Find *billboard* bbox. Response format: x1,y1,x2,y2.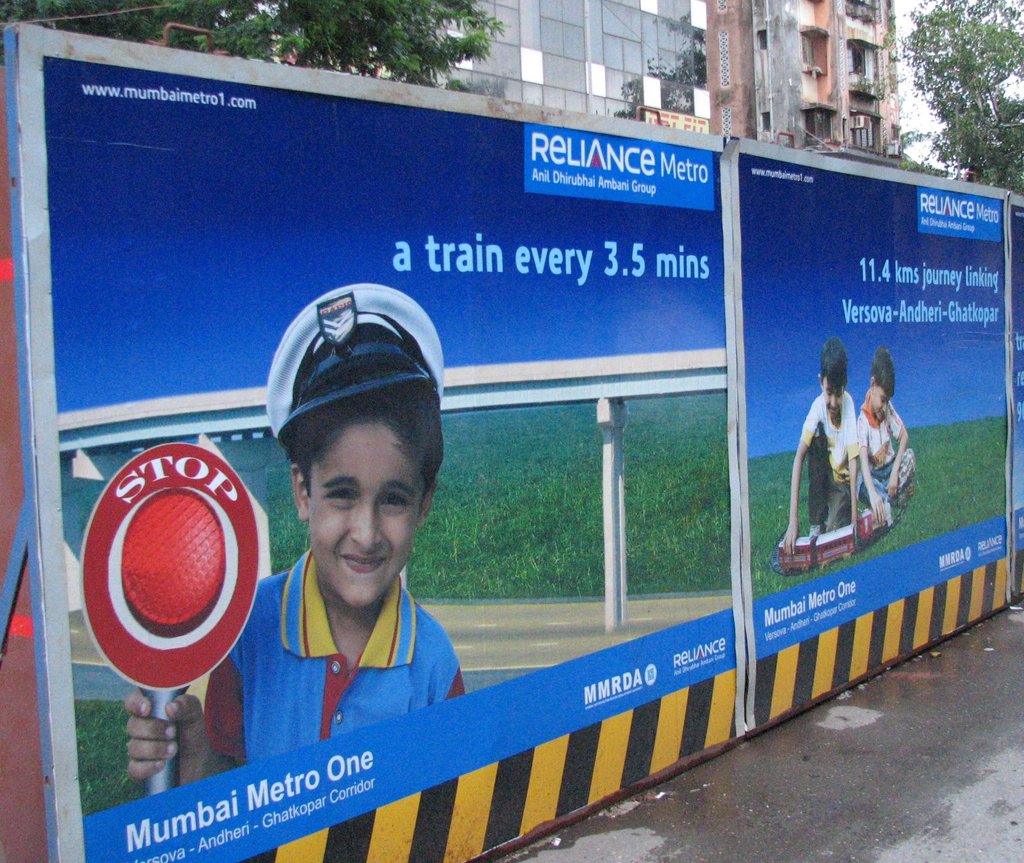
44,49,744,862.
